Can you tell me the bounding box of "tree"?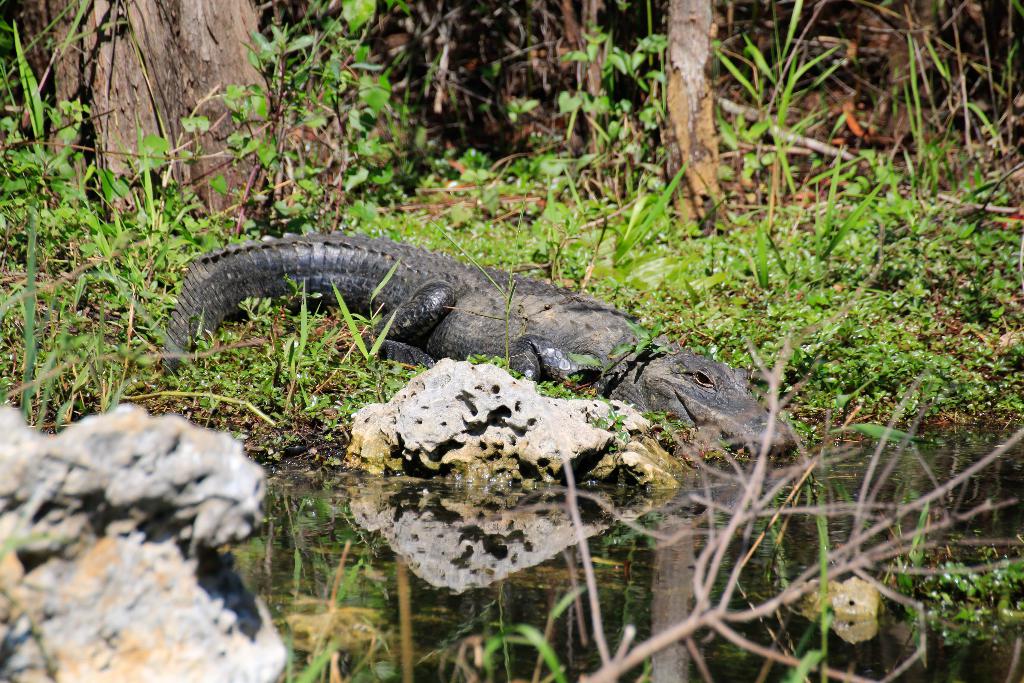
locate(671, 0, 721, 231).
